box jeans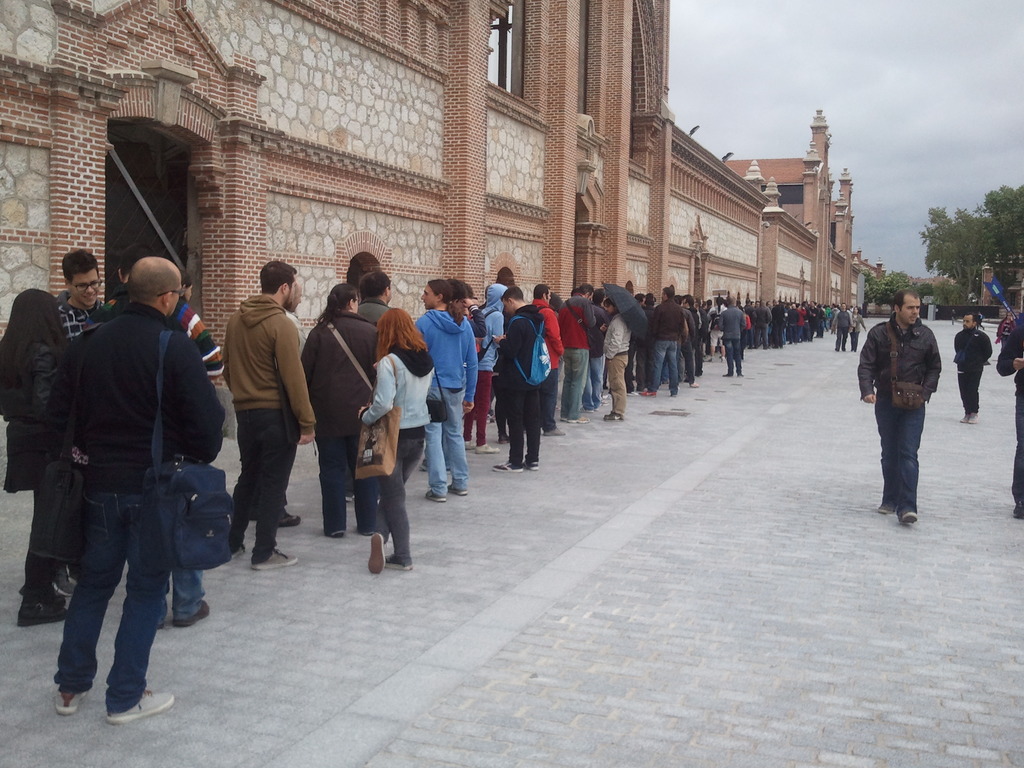
[724, 337, 743, 374]
